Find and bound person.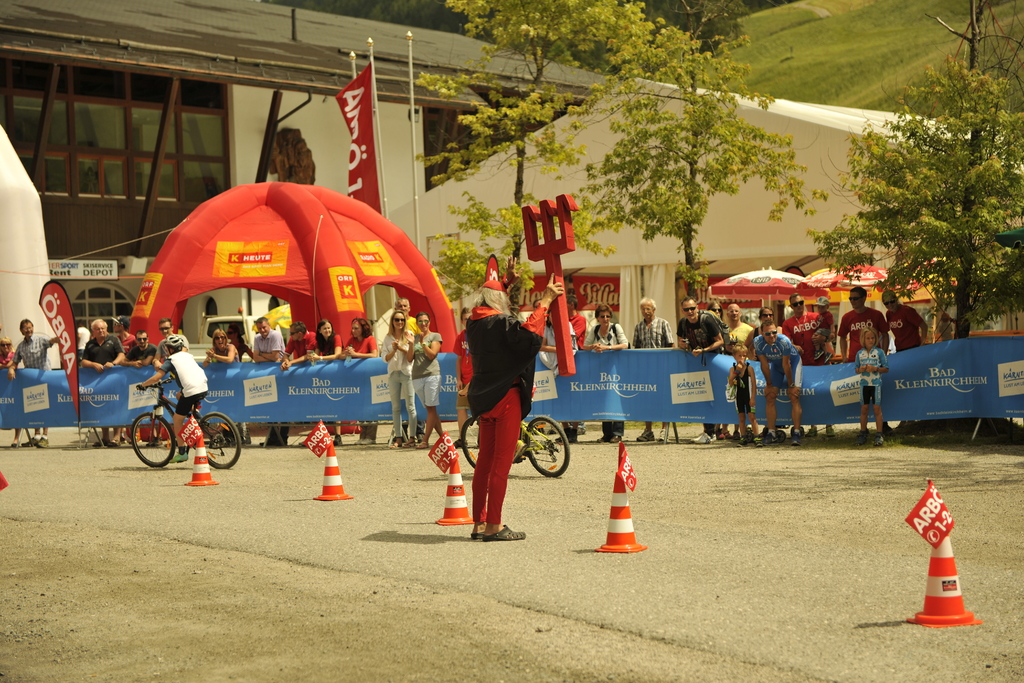
Bound: box=[154, 317, 191, 441].
